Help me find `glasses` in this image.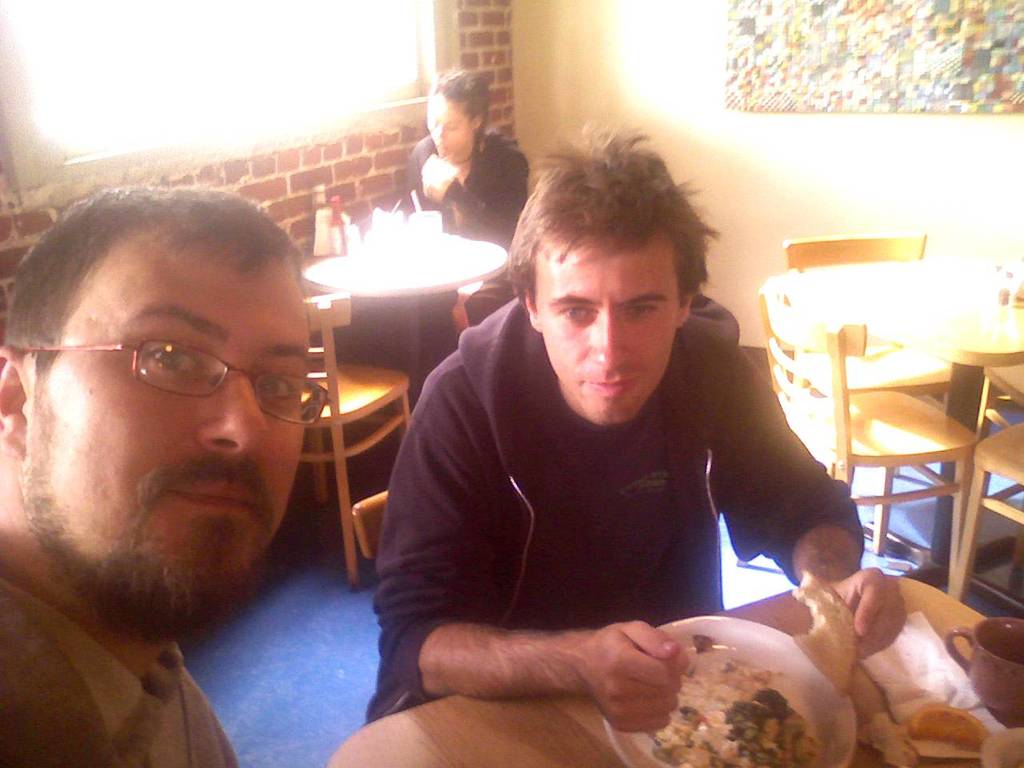
Found it: [x1=18, y1=333, x2=330, y2=429].
